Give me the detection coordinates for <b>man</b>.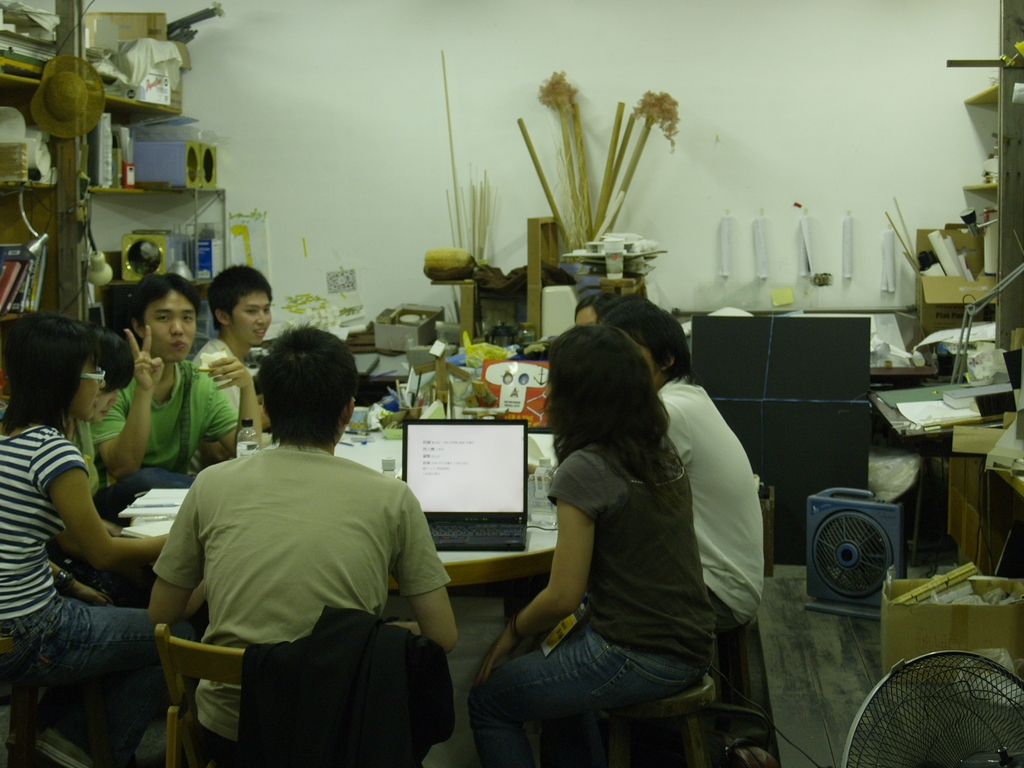
<region>193, 263, 271, 438</region>.
